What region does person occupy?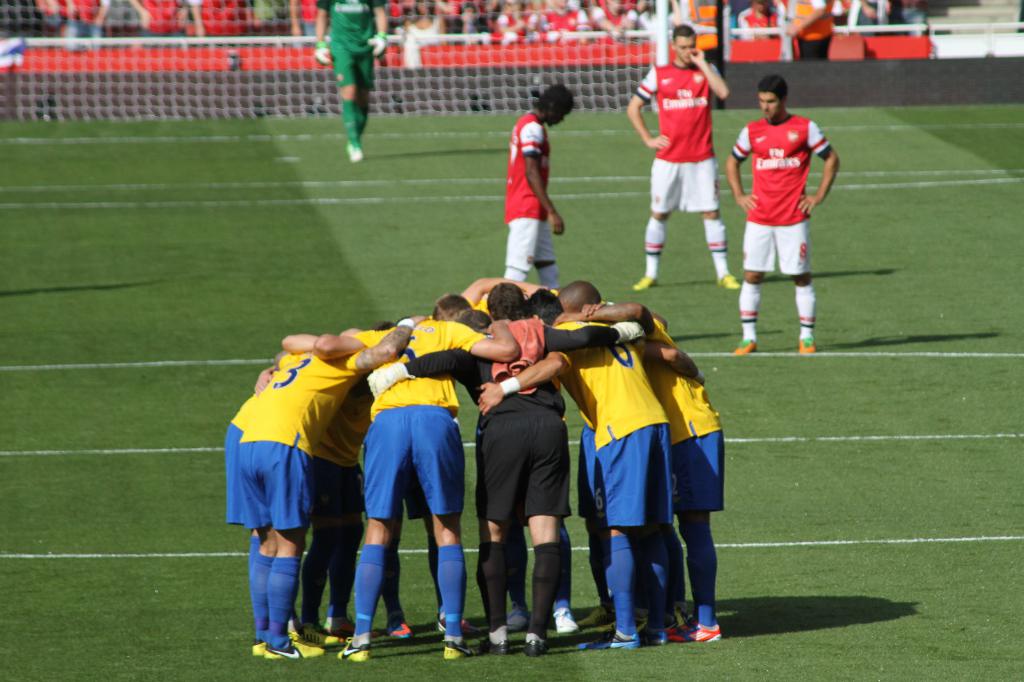
l=626, t=24, r=742, b=289.
